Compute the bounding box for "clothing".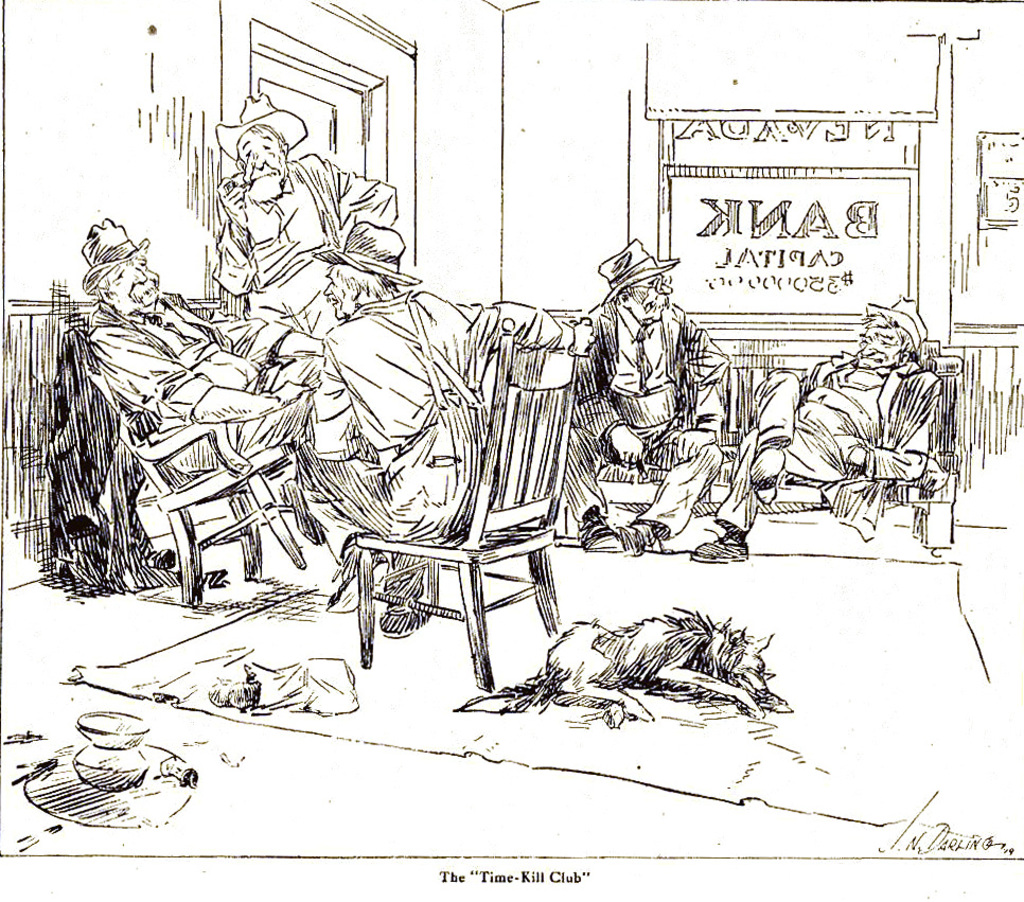
detection(212, 145, 407, 347).
